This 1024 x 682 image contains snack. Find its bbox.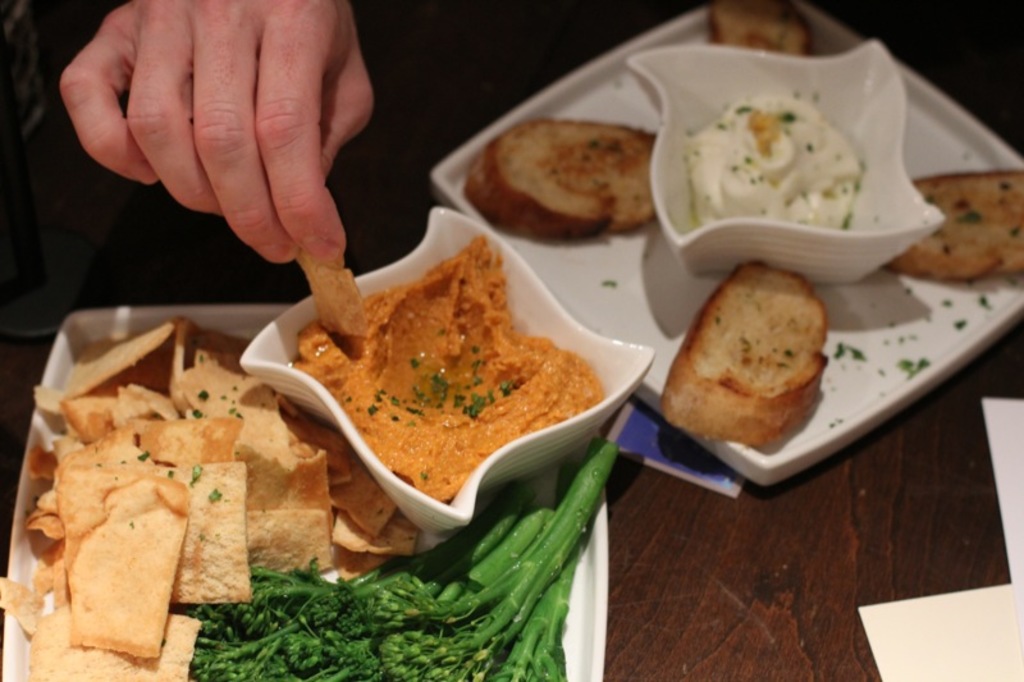
[x1=468, y1=109, x2=664, y2=253].
